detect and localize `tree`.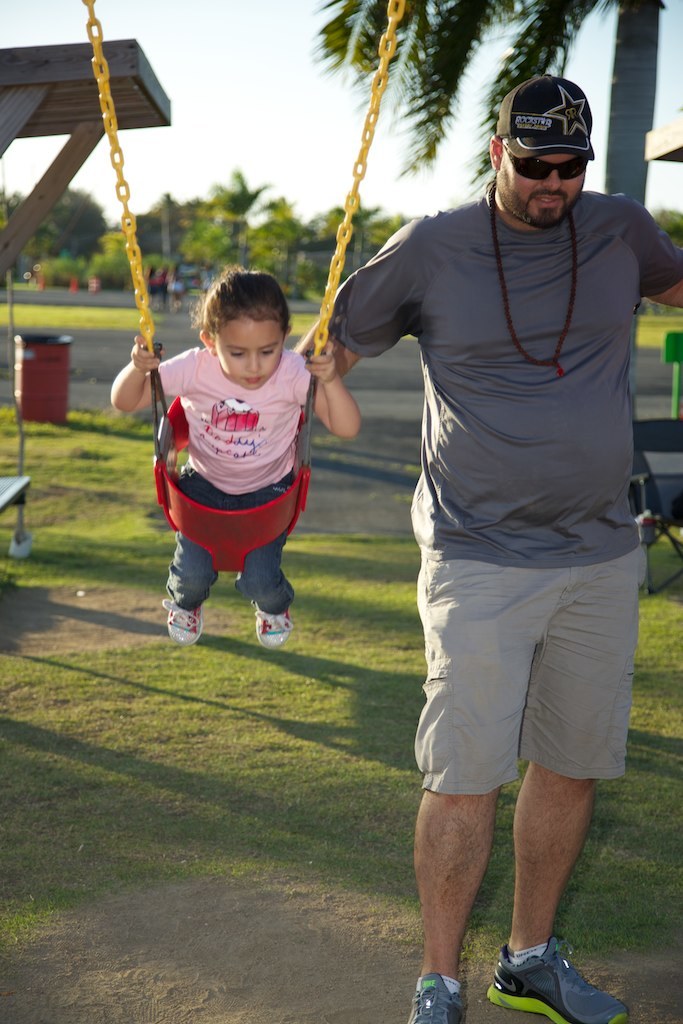
Localized at locate(652, 203, 682, 248).
